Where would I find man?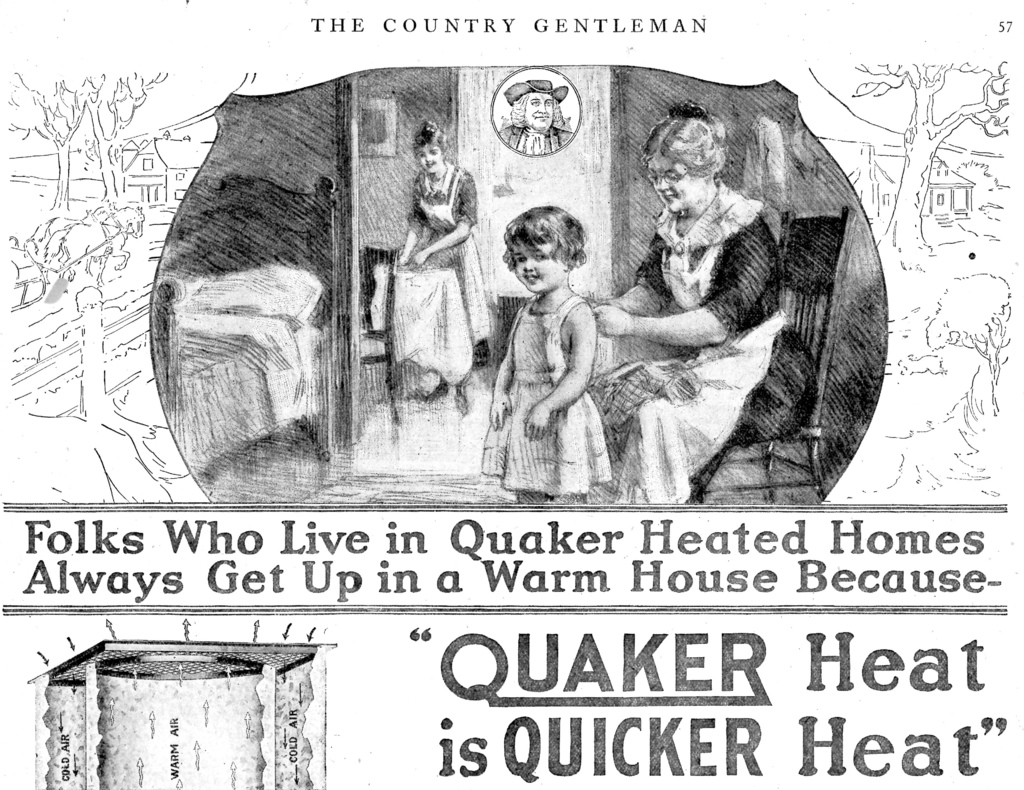
At 495, 77, 572, 151.
